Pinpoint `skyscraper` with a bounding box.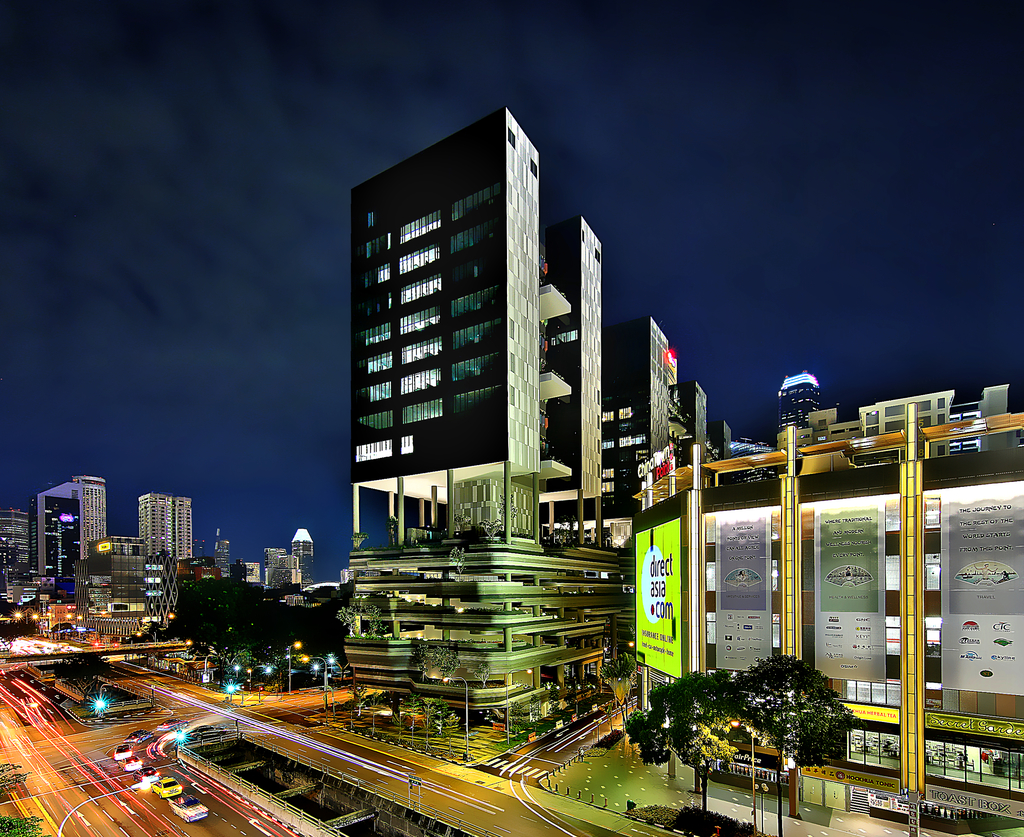
box=[261, 545, 285, 584].
